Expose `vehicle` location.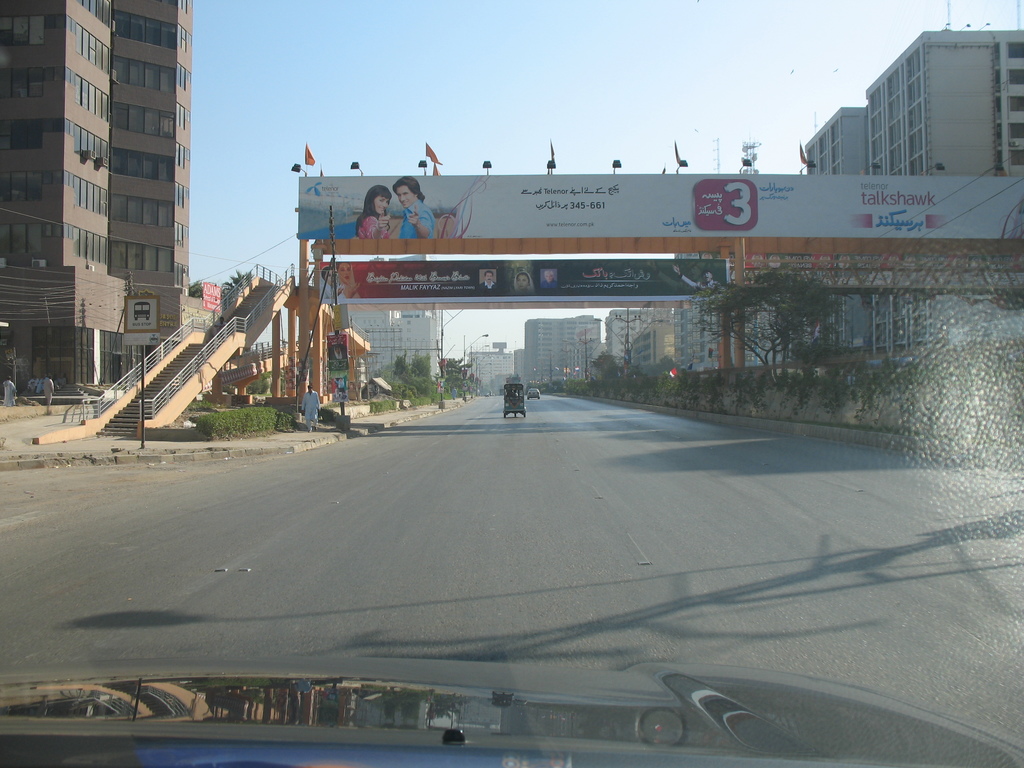
Exposed at pyautogui.locateOnScreen(0, 0, 1023, 767).
